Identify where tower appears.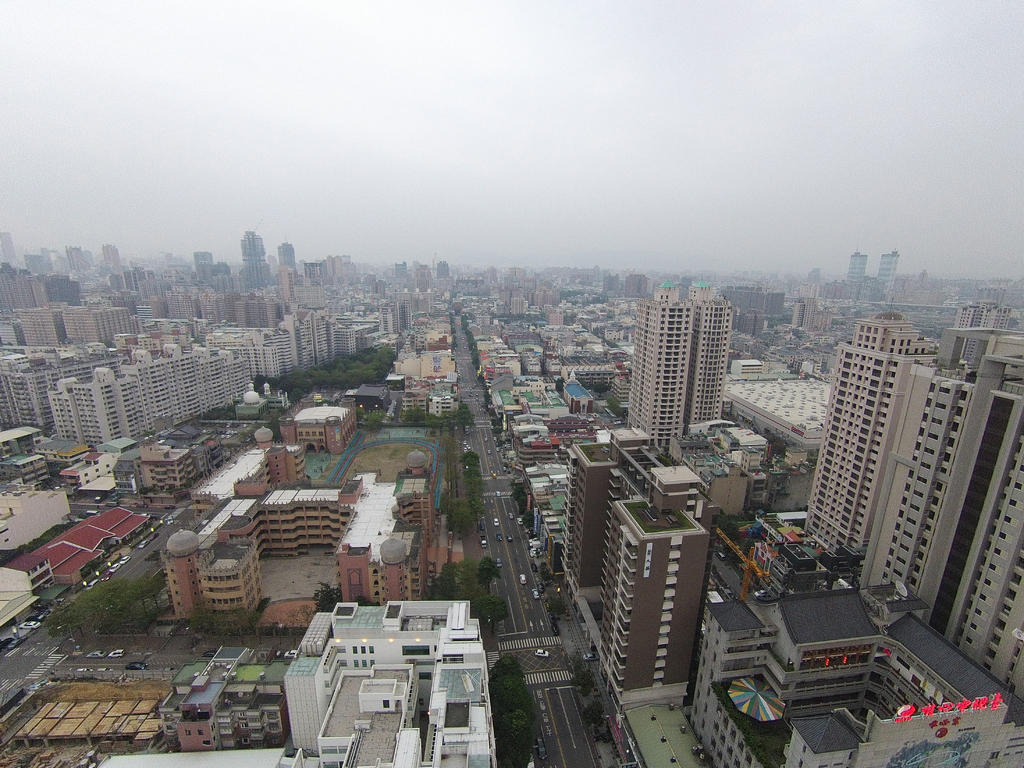
Appears at bbox=(799, 282, 1020, 669).
